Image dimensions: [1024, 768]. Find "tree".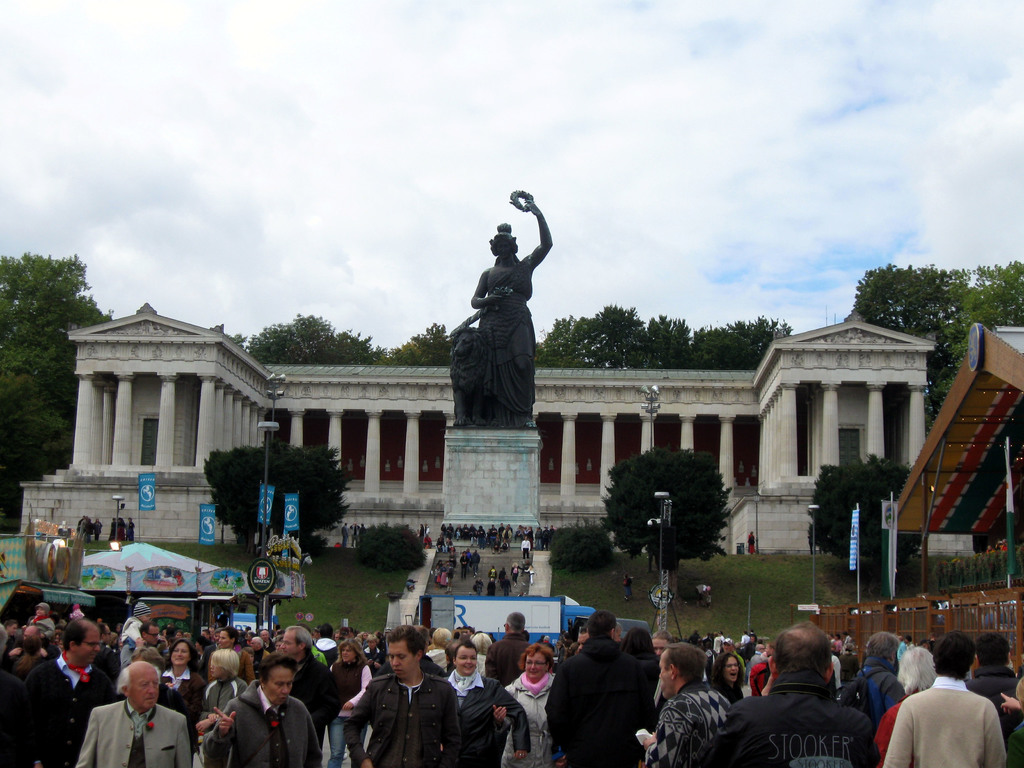
<region>351, 522, 429, 572</region>.
